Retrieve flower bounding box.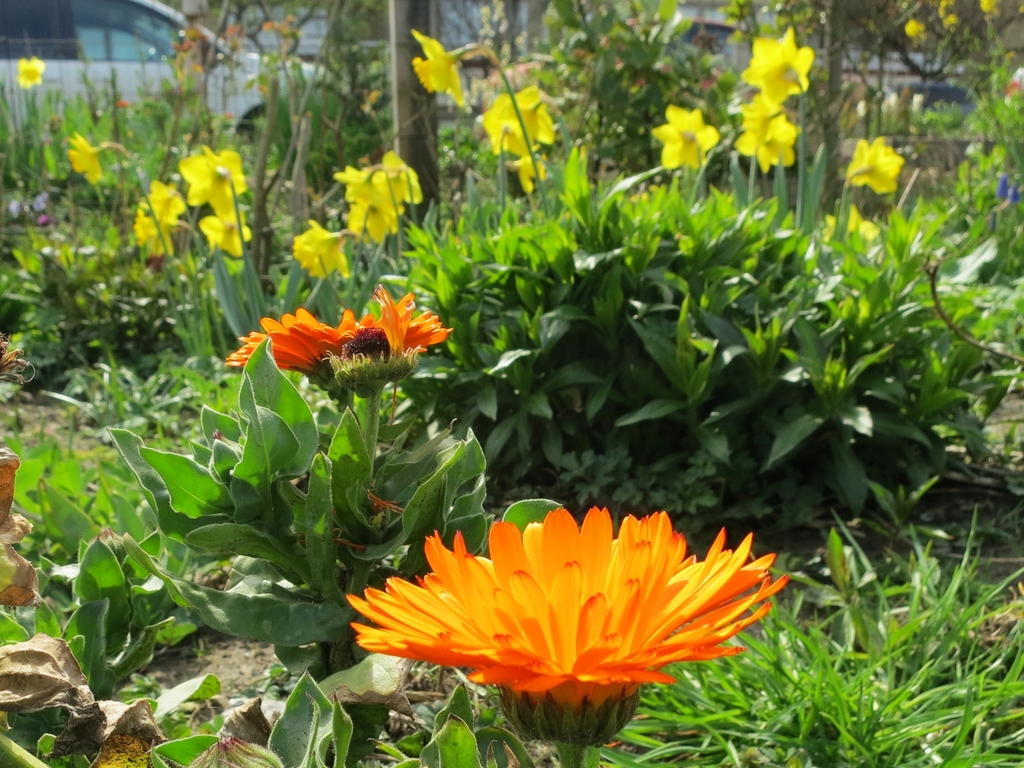
Bounding box: (15,56,44,93).
